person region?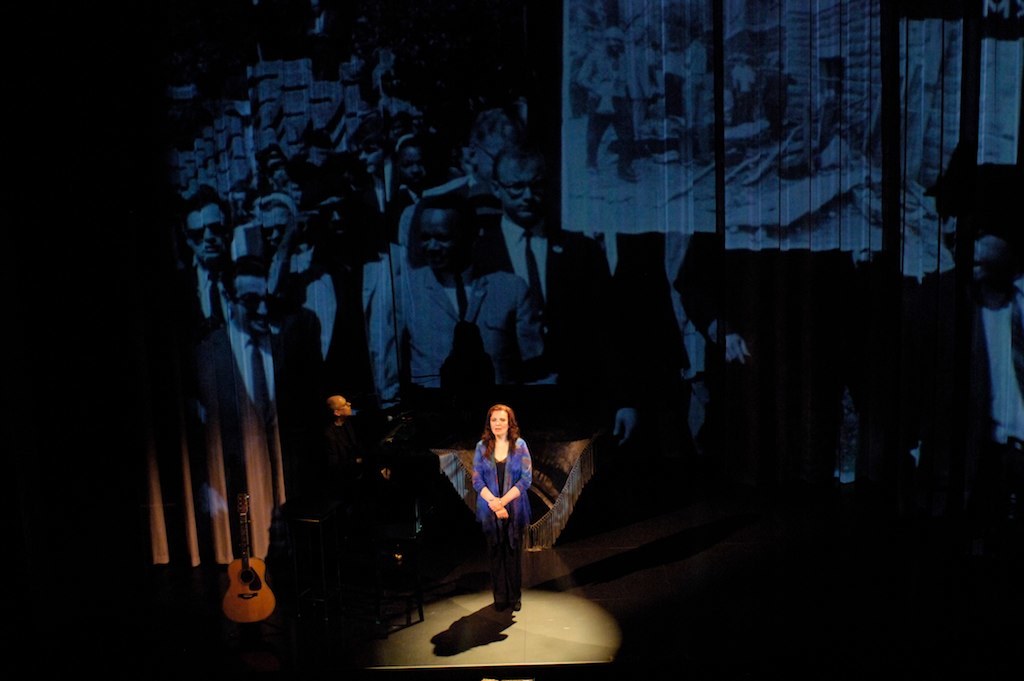
BBox(319, 391, 390, 524)
